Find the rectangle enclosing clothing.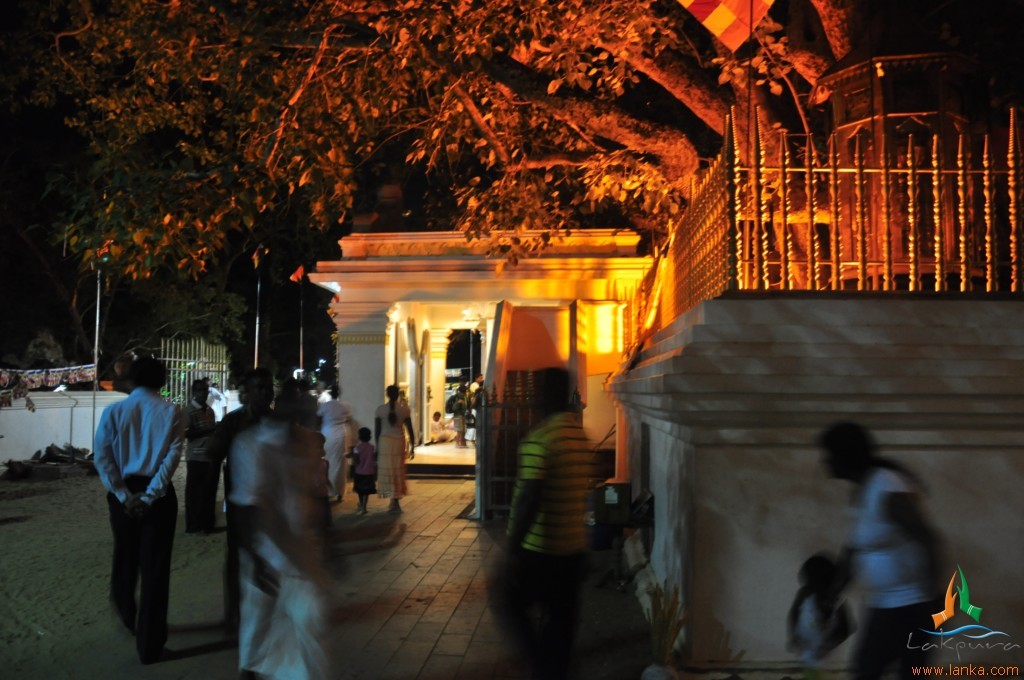
[186,404,211,526].
